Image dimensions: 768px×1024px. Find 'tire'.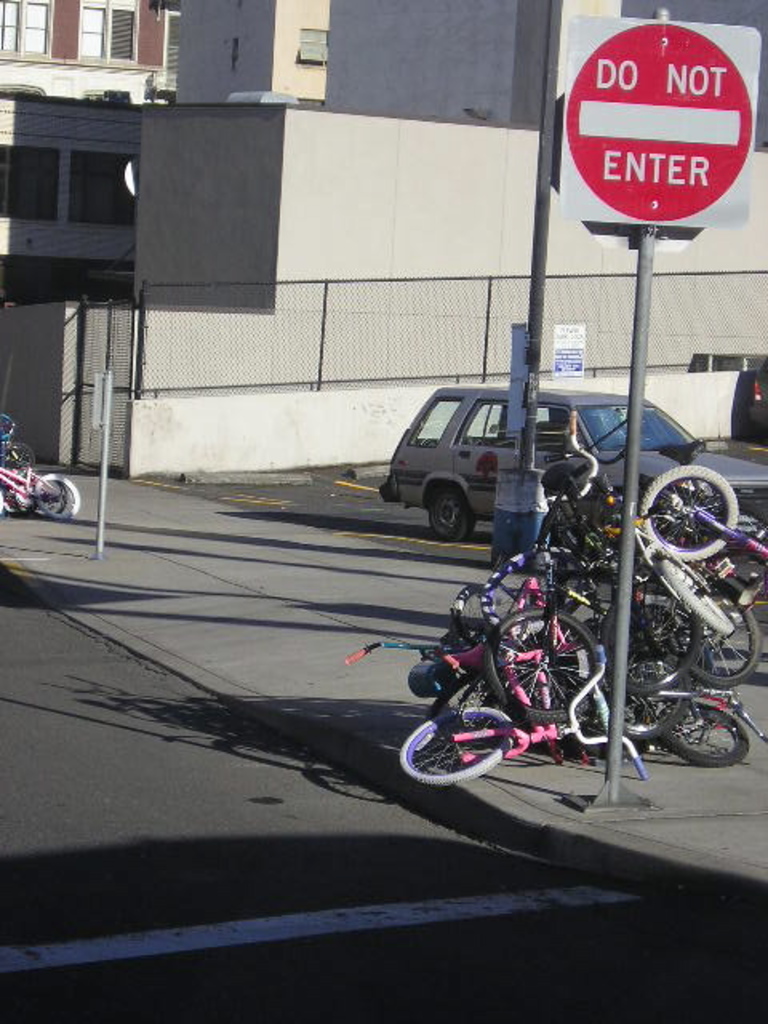
(398, 701, 515, 781).
